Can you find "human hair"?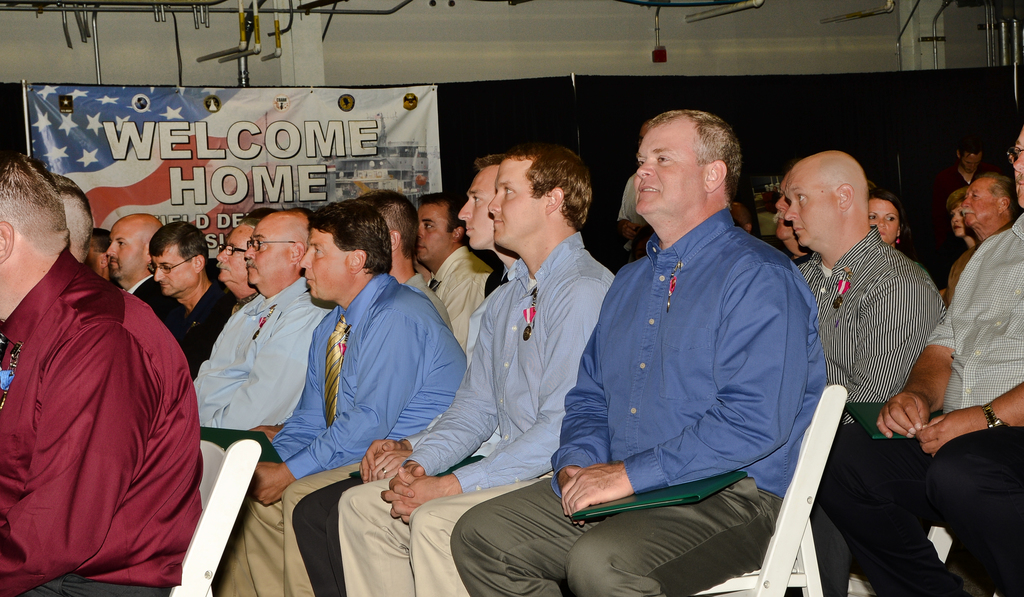
Yes, bounding box: 305, 198, 394, 272.
